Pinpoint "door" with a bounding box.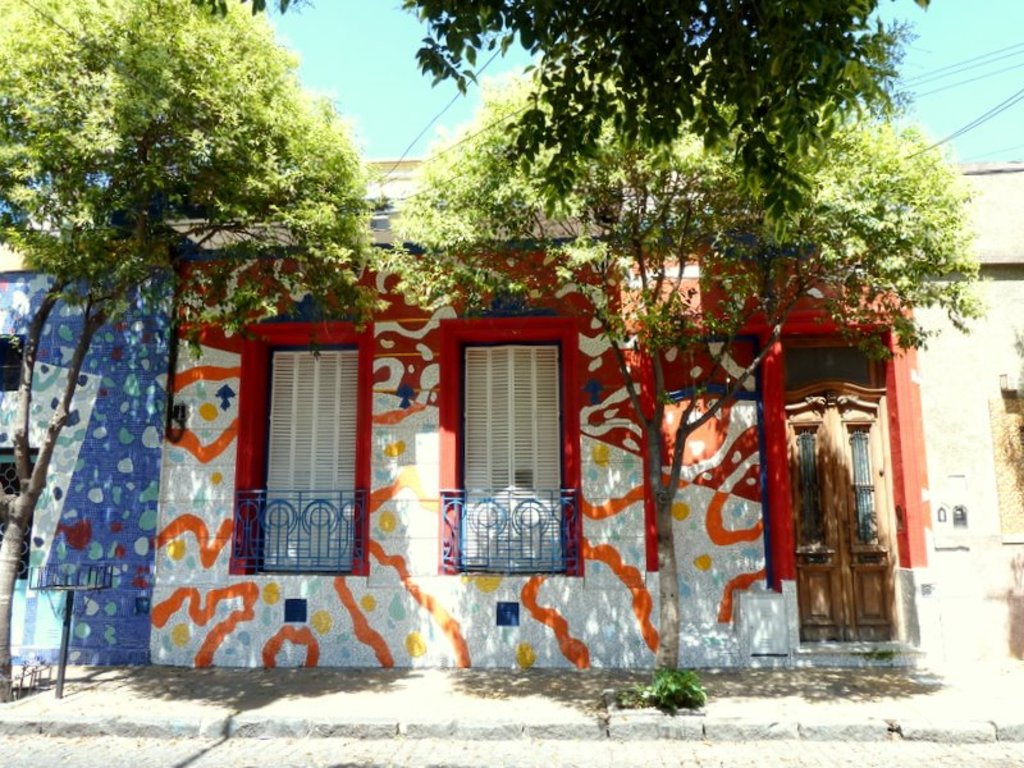
781 339 905 653.
